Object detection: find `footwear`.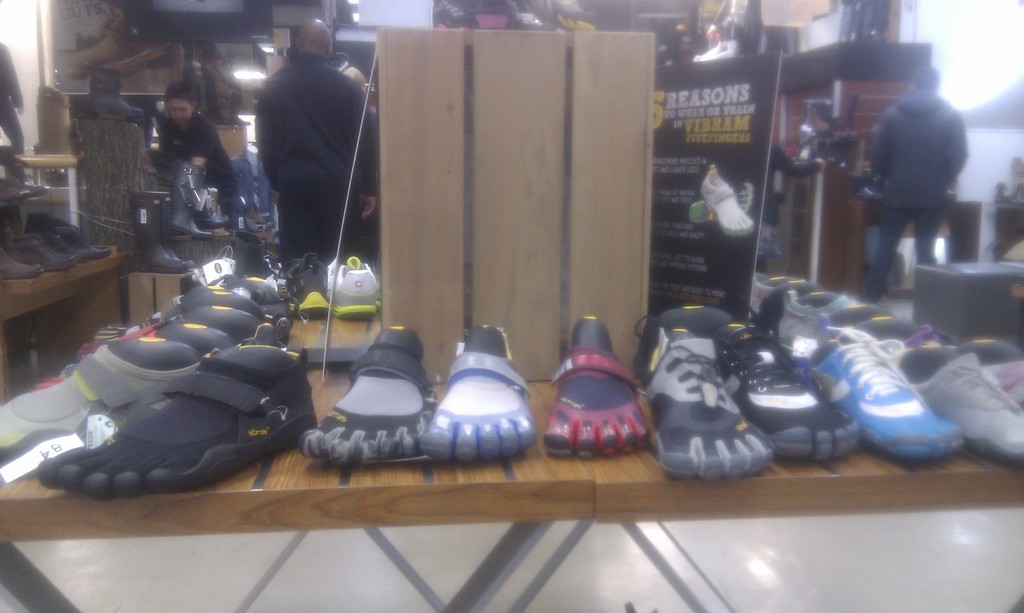
detection(91, 296, 273, 338).
